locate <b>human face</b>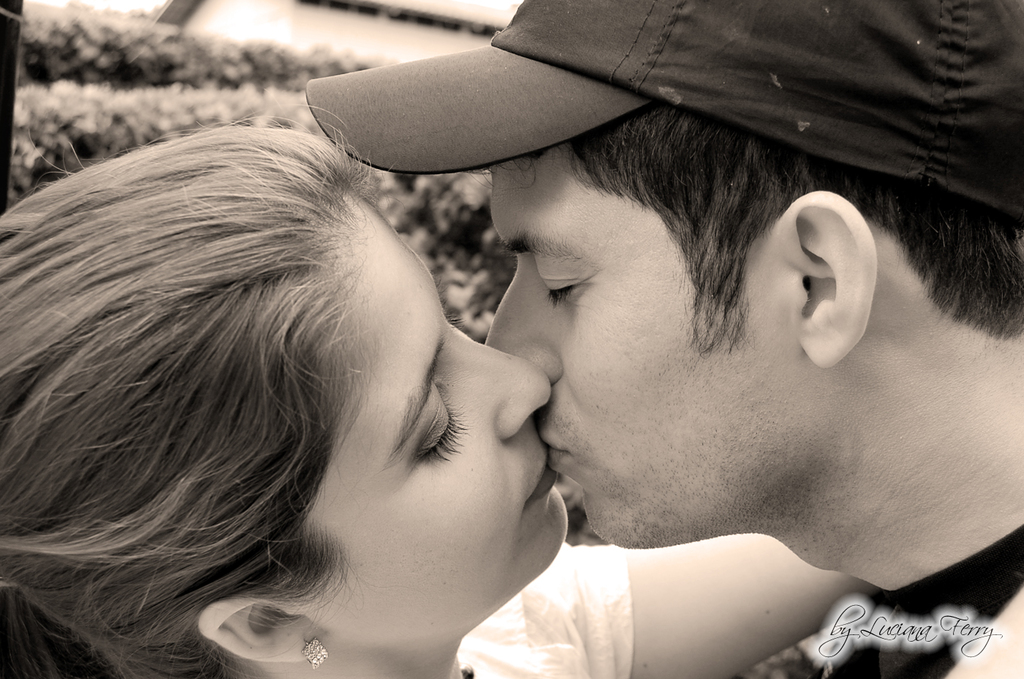
detection(483, 139, 788, 544)
